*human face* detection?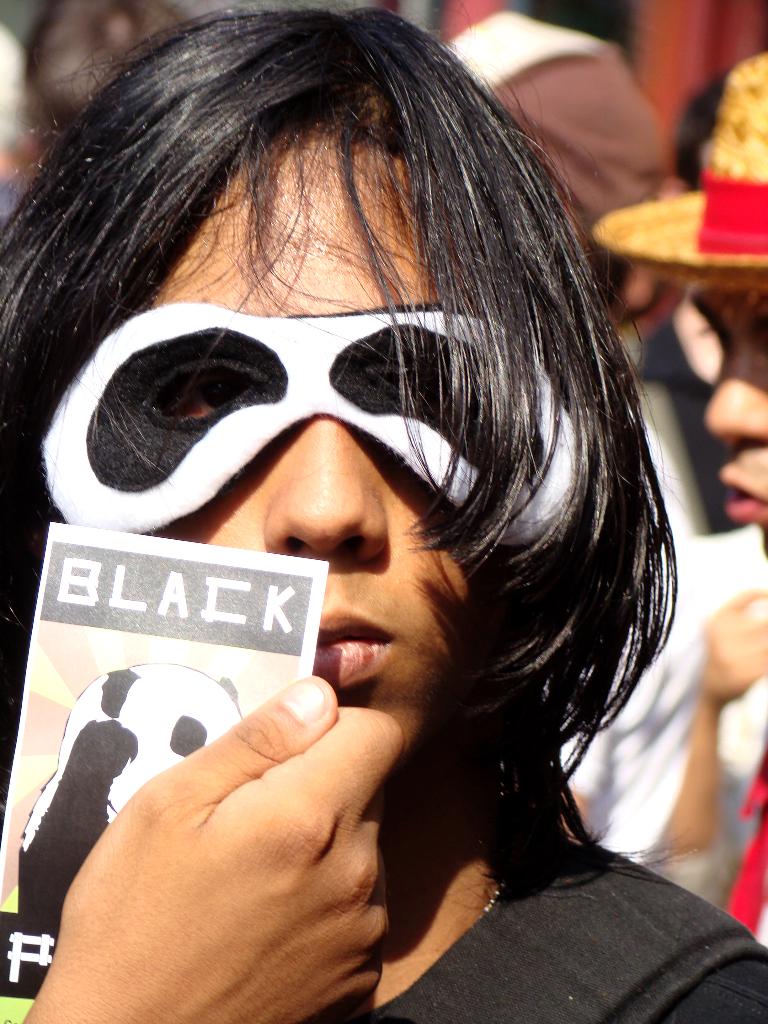
(left=690, top=294, right=767, bottom=552)
